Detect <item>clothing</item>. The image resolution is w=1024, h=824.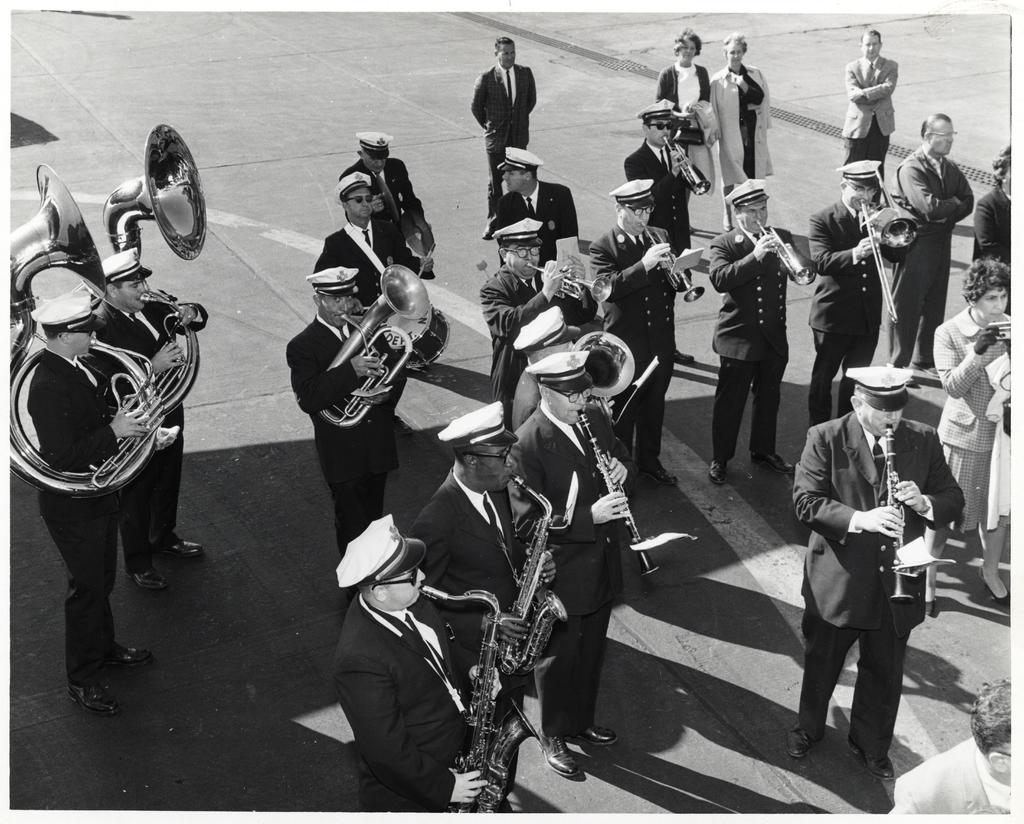
[x1=312, y1=215, x2=406, y2=310].
